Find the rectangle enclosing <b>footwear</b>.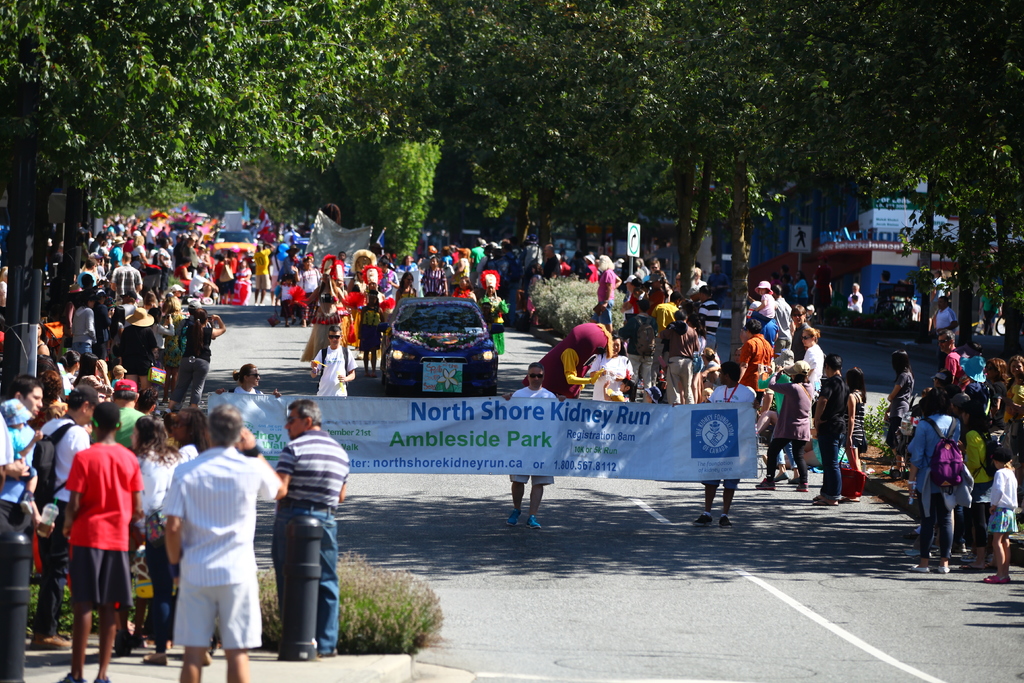
bbox=[93, 677, 109, 682].
